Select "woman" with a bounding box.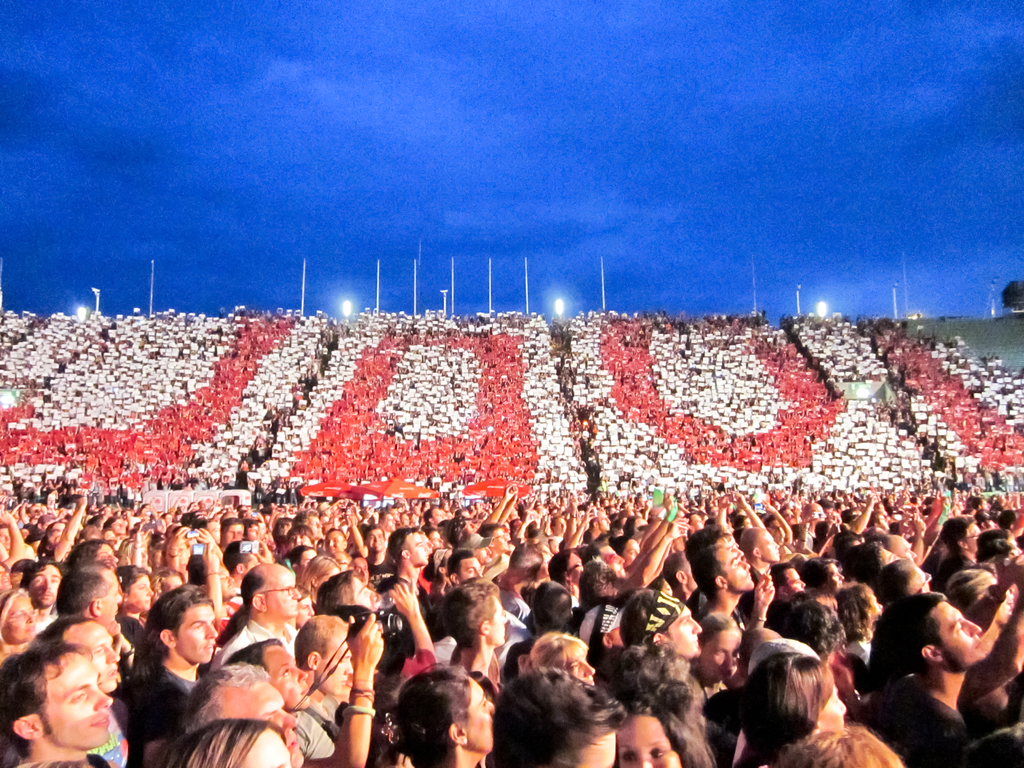
pyautogui.locateOnScreen(220, 614, 383, 767).
